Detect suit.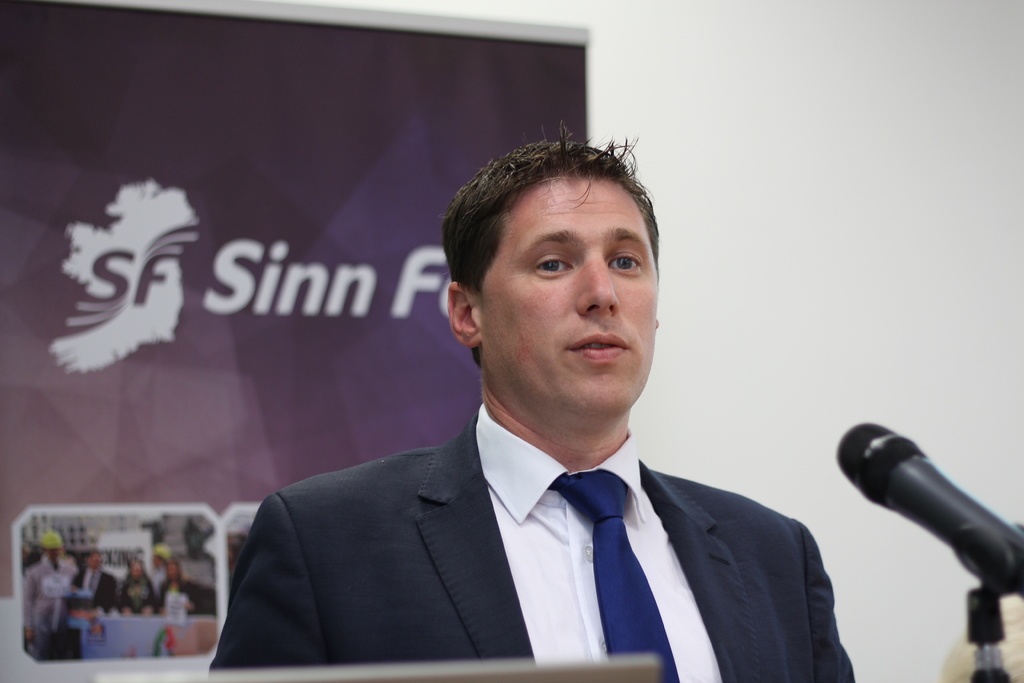
Detected at {"left": 247, "top": 398, "right": 879, "bottom": 677}.
